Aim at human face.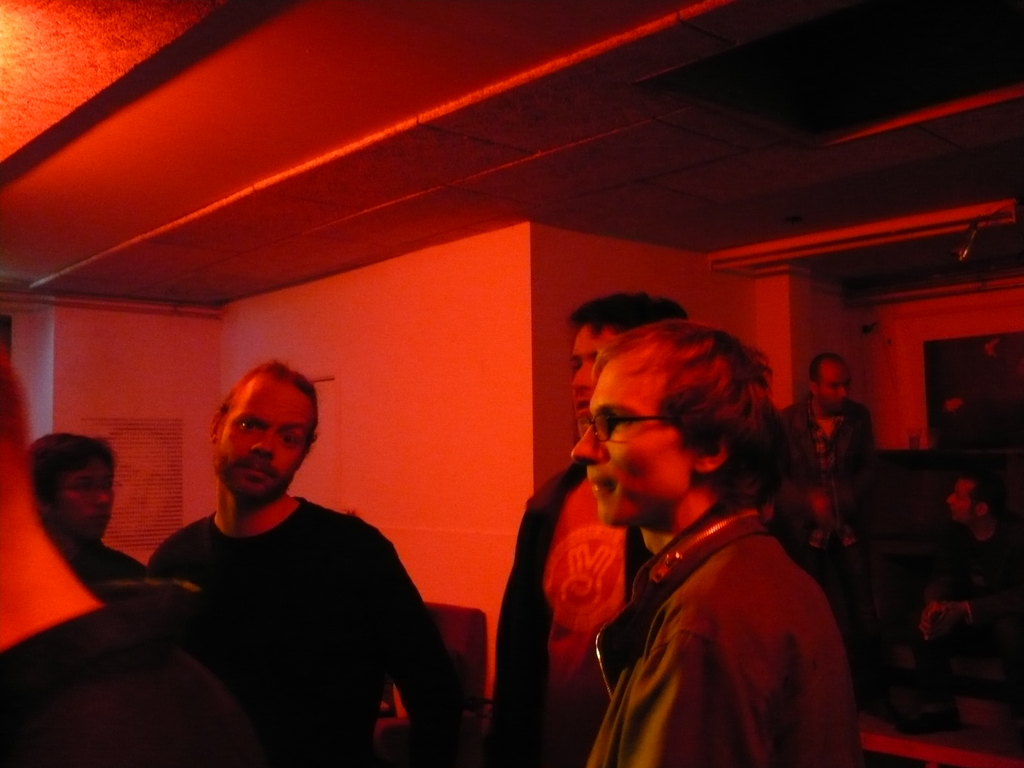
Aimed at select_region(819, 367, 851, 406).
